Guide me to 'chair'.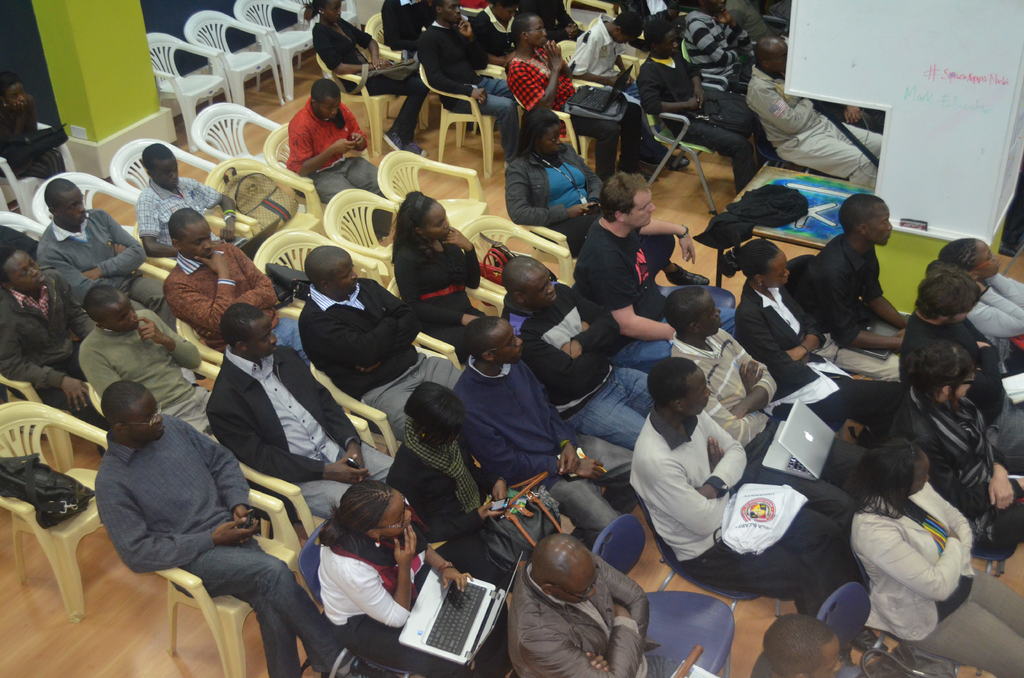
Guidance: BBox(135, 260, 174, 280).
